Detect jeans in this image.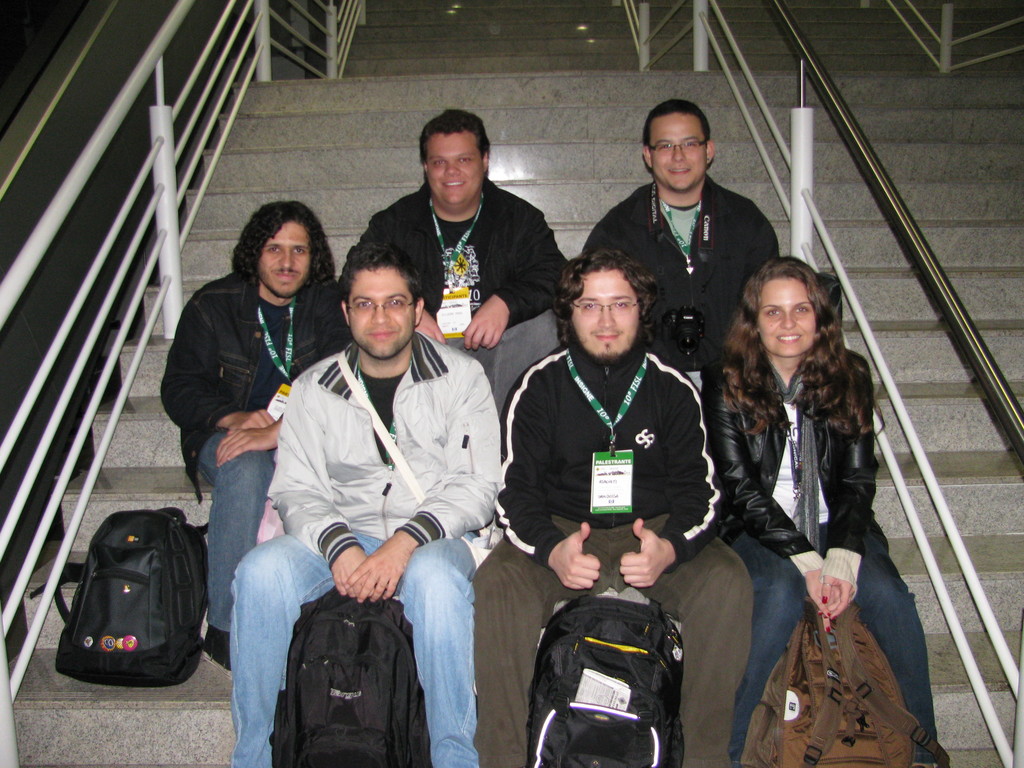
Detection: rect(226, 536, 481, 767).
